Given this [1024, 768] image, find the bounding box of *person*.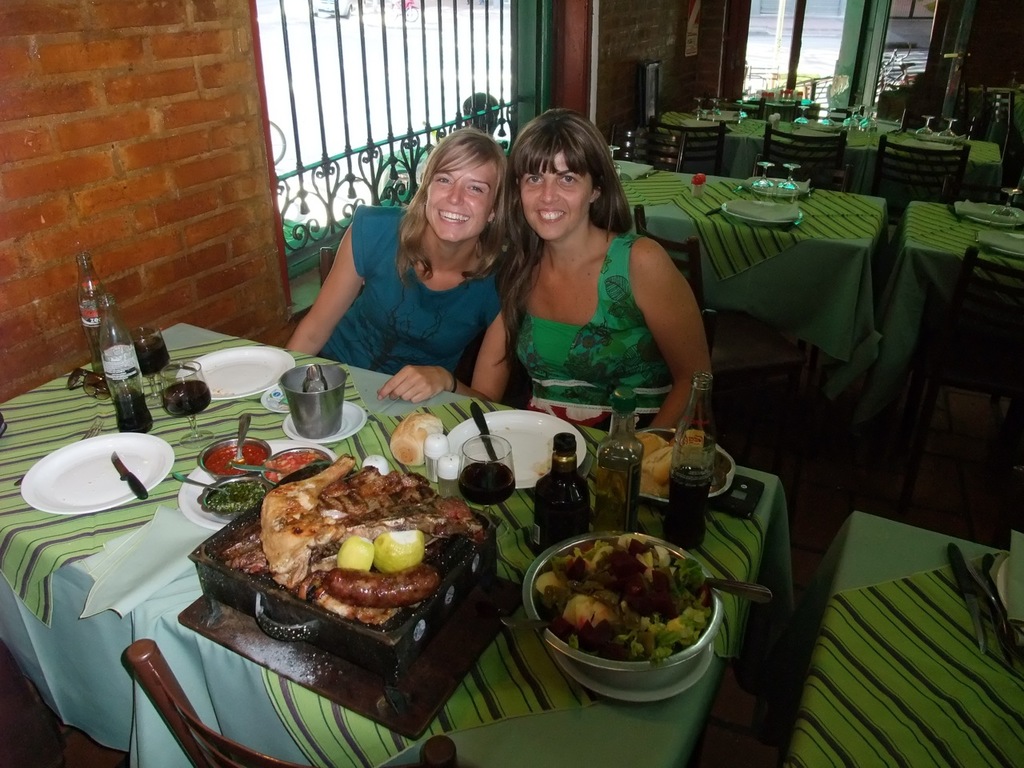
box=[265, 130, 530, 416].
